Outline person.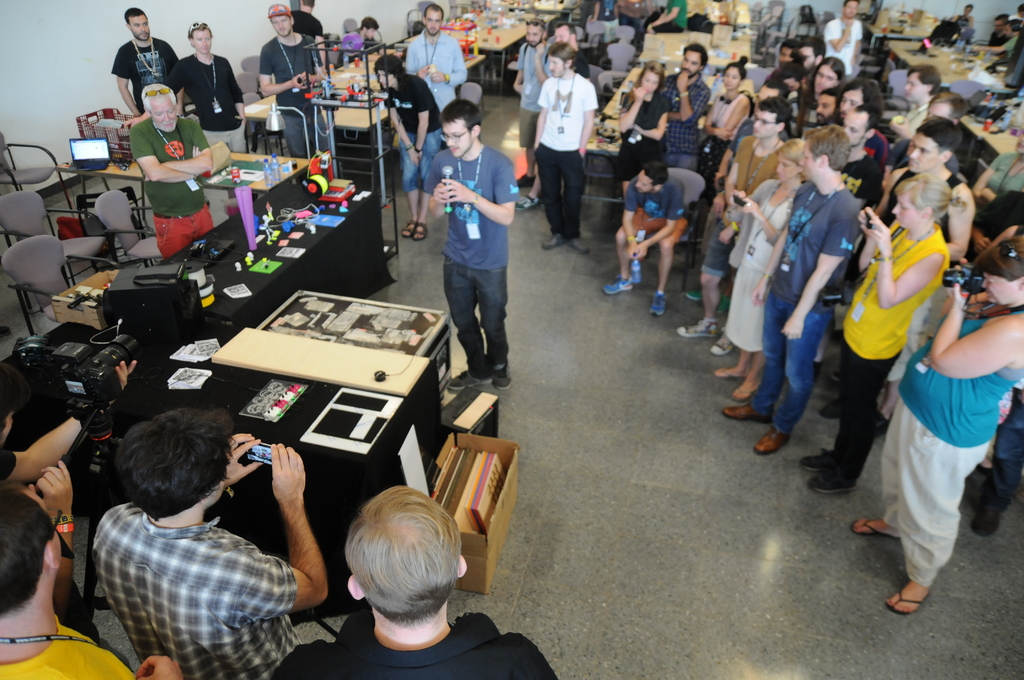
Outline: Rect(0, 359, 87, 470).
